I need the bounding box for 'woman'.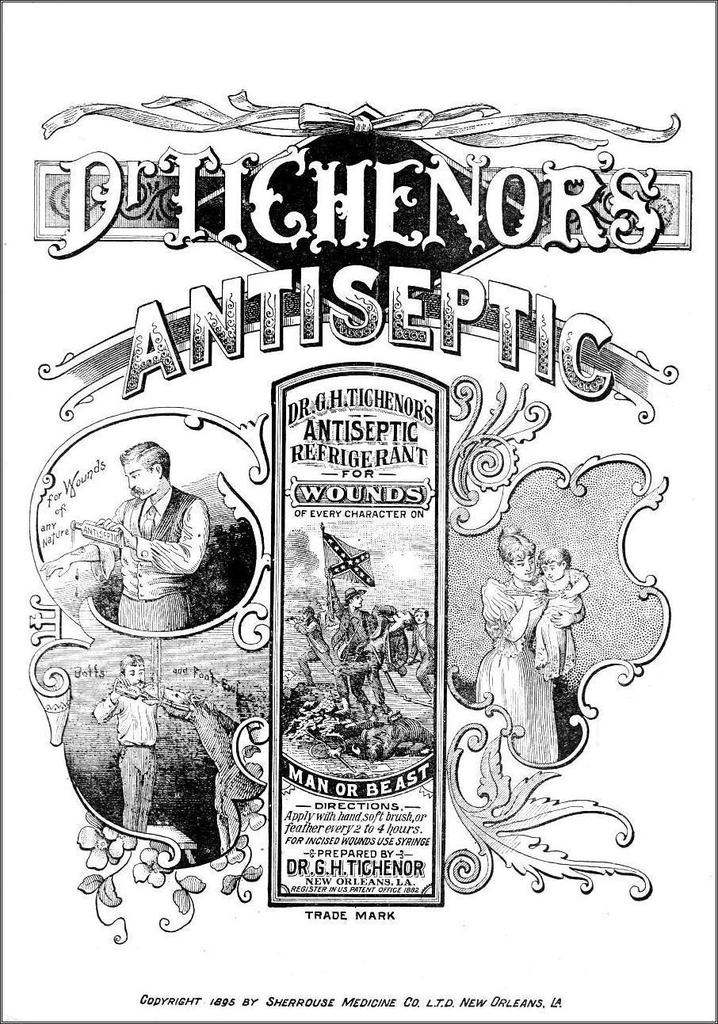
Here it is: pyautogui.locateOnScreen(472, 521, 588, 767).
